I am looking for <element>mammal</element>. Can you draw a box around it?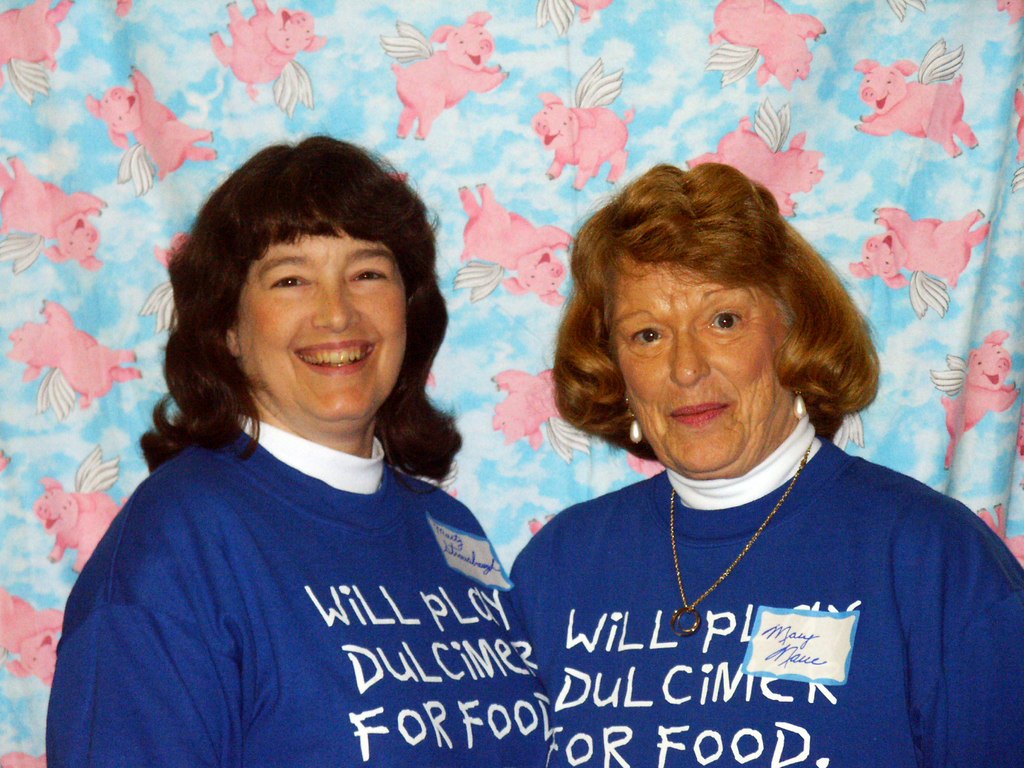
Sure, the bounding box is BBox(684, 95, 827, 218).
